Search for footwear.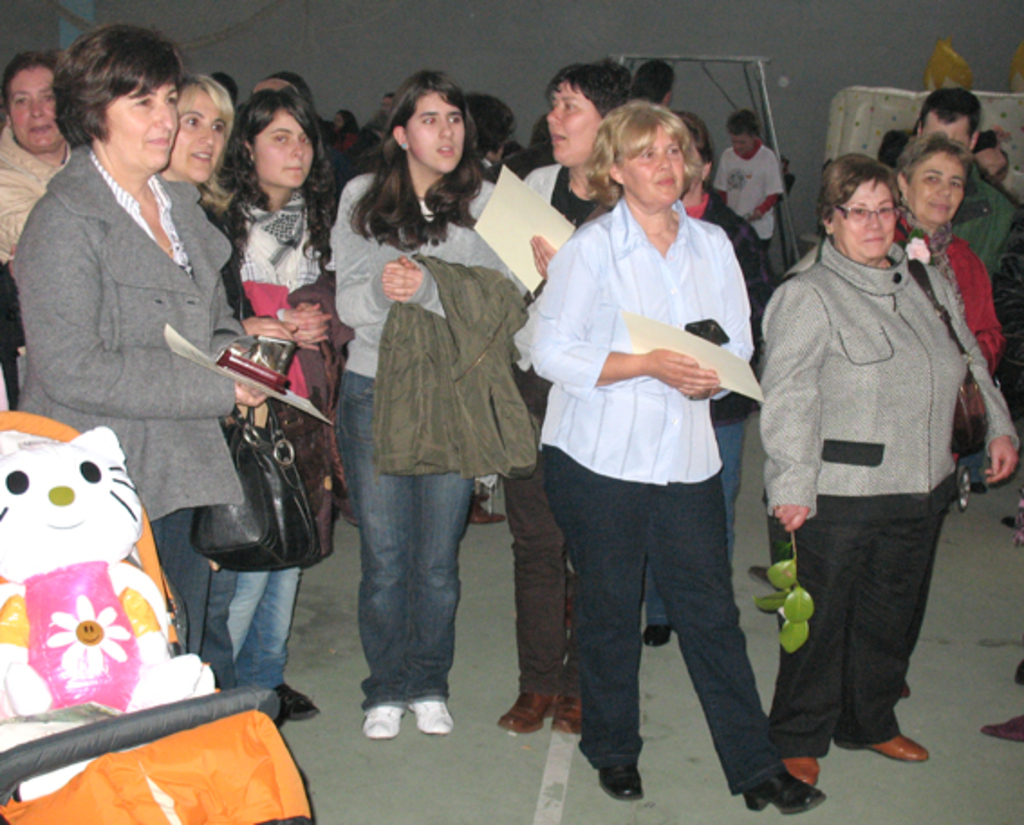
Found at l=497, t=688, r=563, b=737.
